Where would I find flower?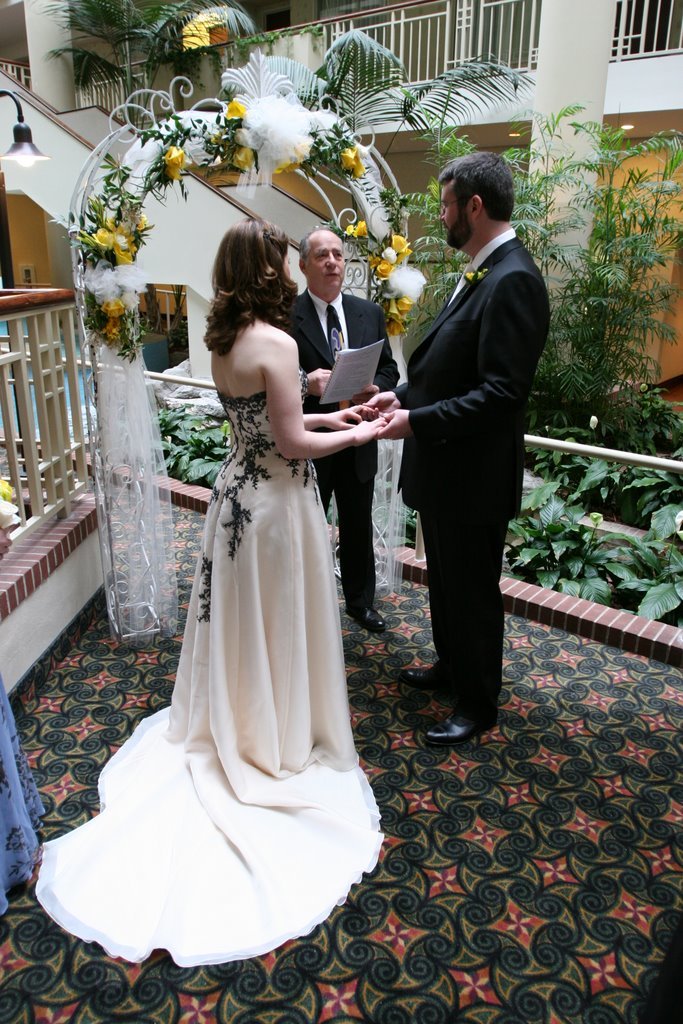
At 119:233:137:257.
